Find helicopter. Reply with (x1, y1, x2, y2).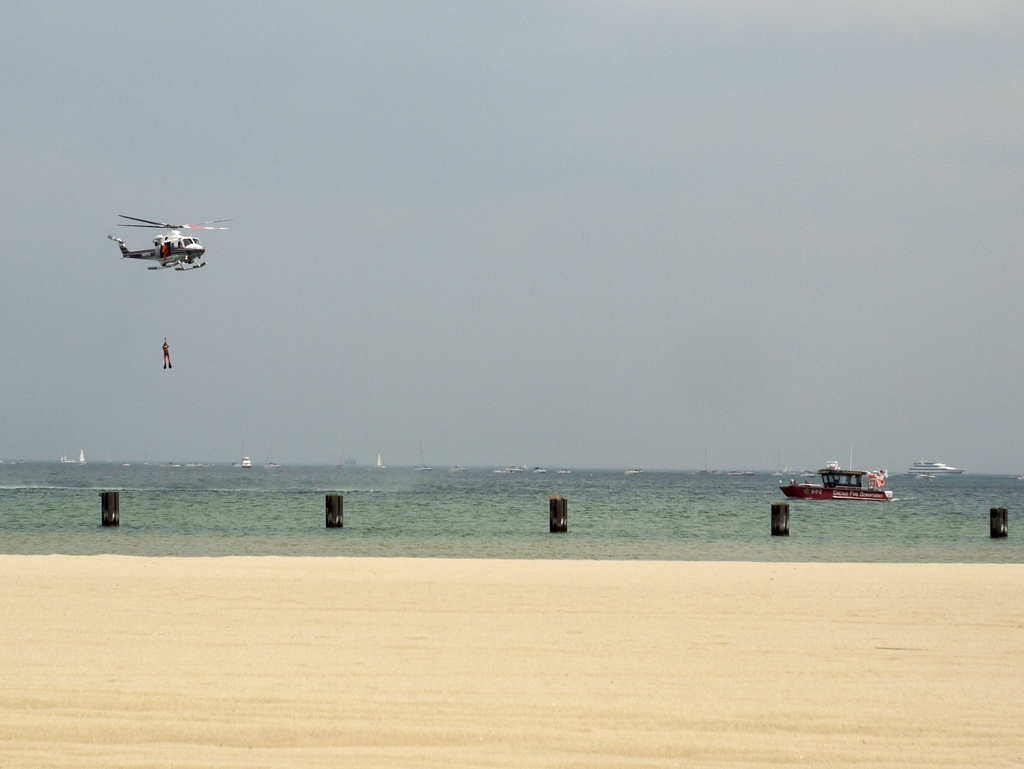
(103, 199, 225, 273).
